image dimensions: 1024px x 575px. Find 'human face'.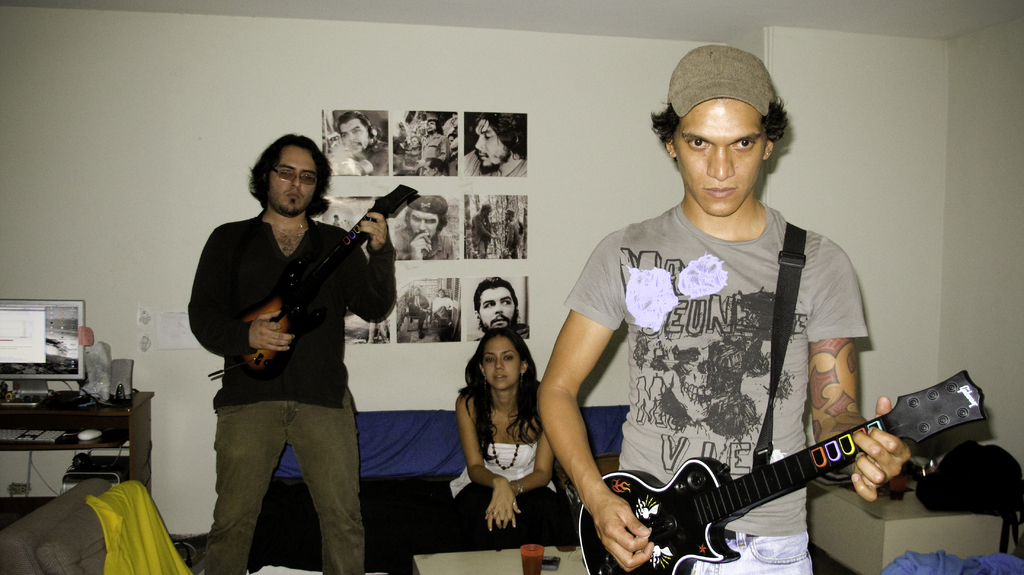
471,120,508,170.
